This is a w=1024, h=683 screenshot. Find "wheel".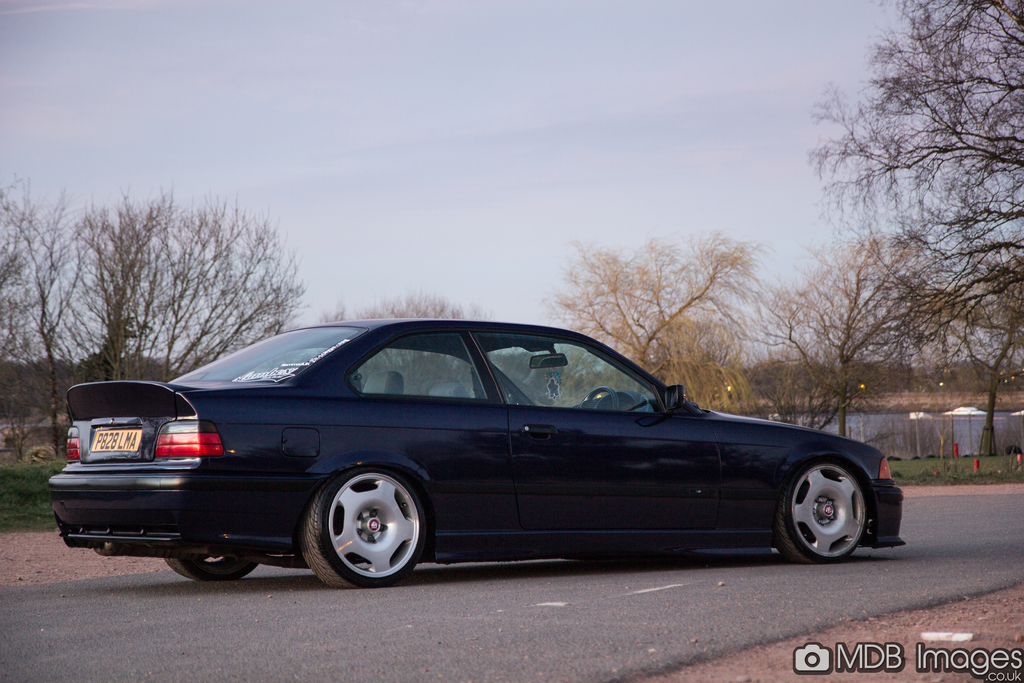
Bounding box: [x1=765, y1=461, x2=868, y2=563].
